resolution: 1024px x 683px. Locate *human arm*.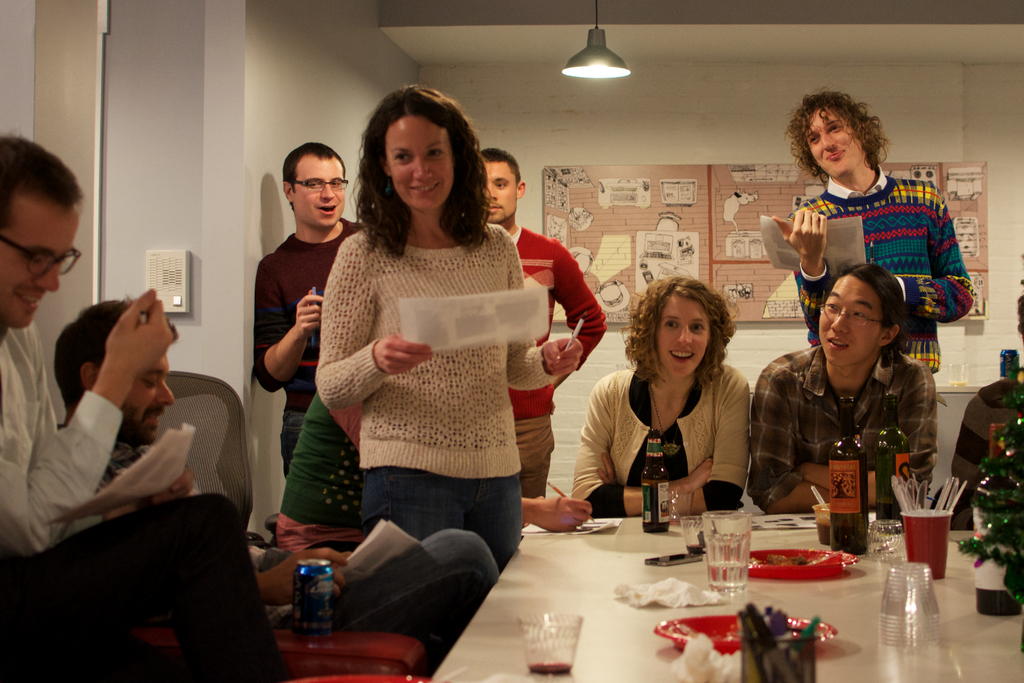
l=547, t=239, r=608, b=397.
